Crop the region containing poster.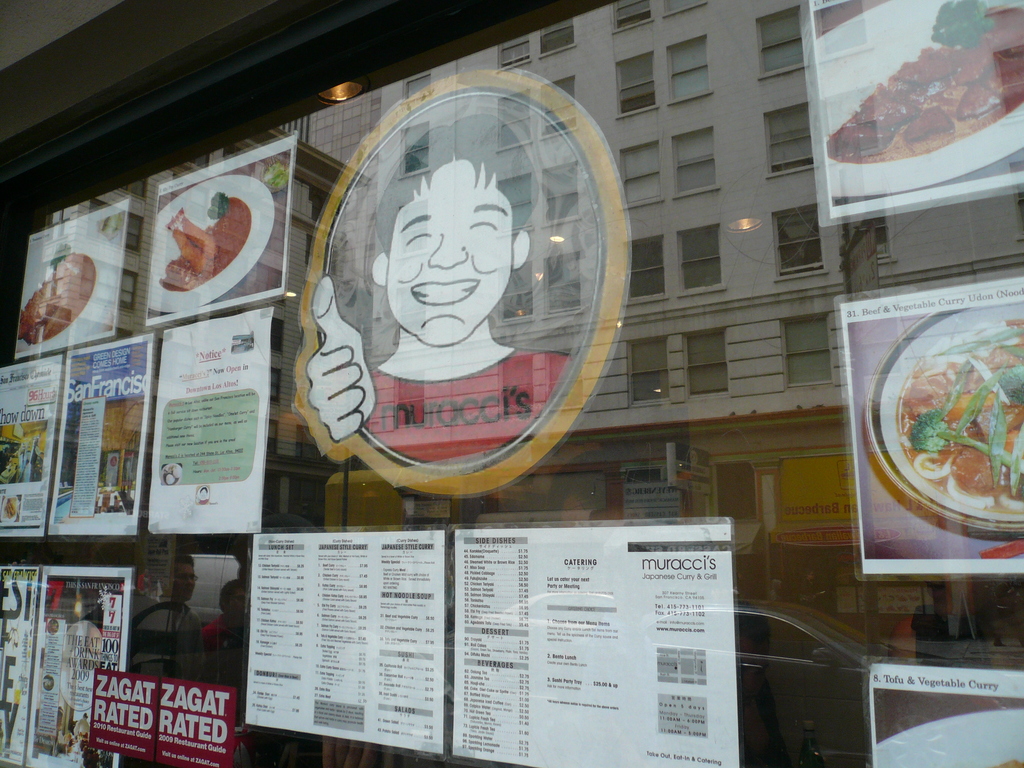
Crop region: <bbox>91, 674, 235, 767</bbox>.
